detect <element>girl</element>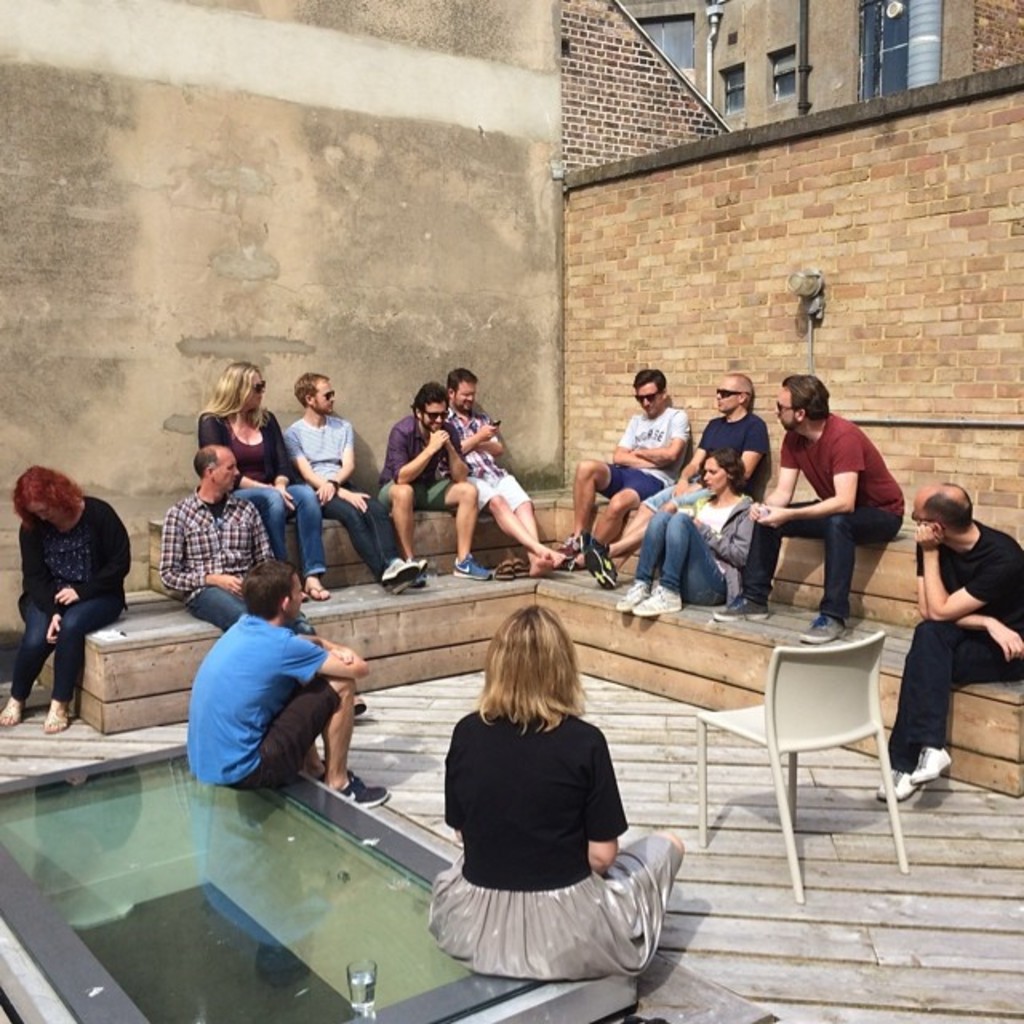
x1=208 y1=344 x2=352 y2=600
